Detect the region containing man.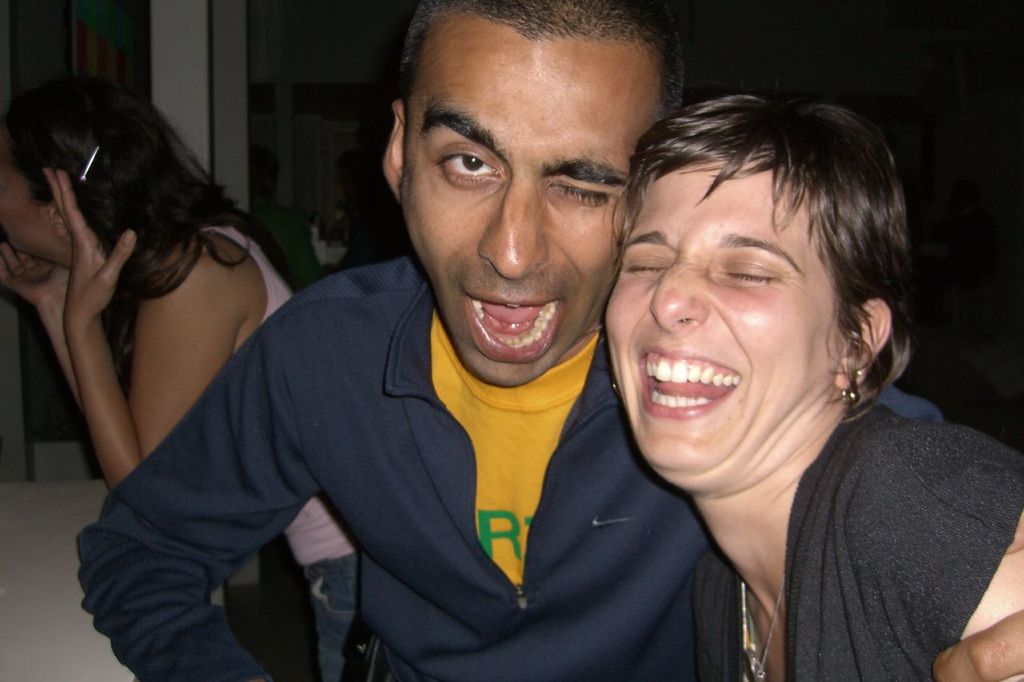
[left=151, top=50, right=745, bottom=681].
